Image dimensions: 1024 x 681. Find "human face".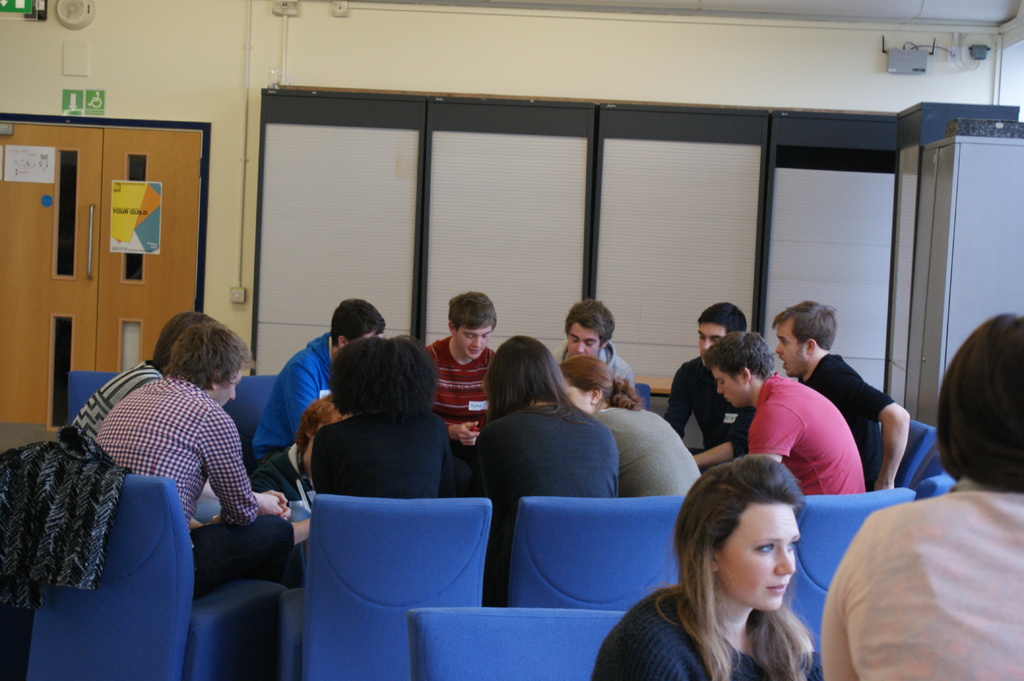
(x1=566, y1=324, x2=601, y2=358).
